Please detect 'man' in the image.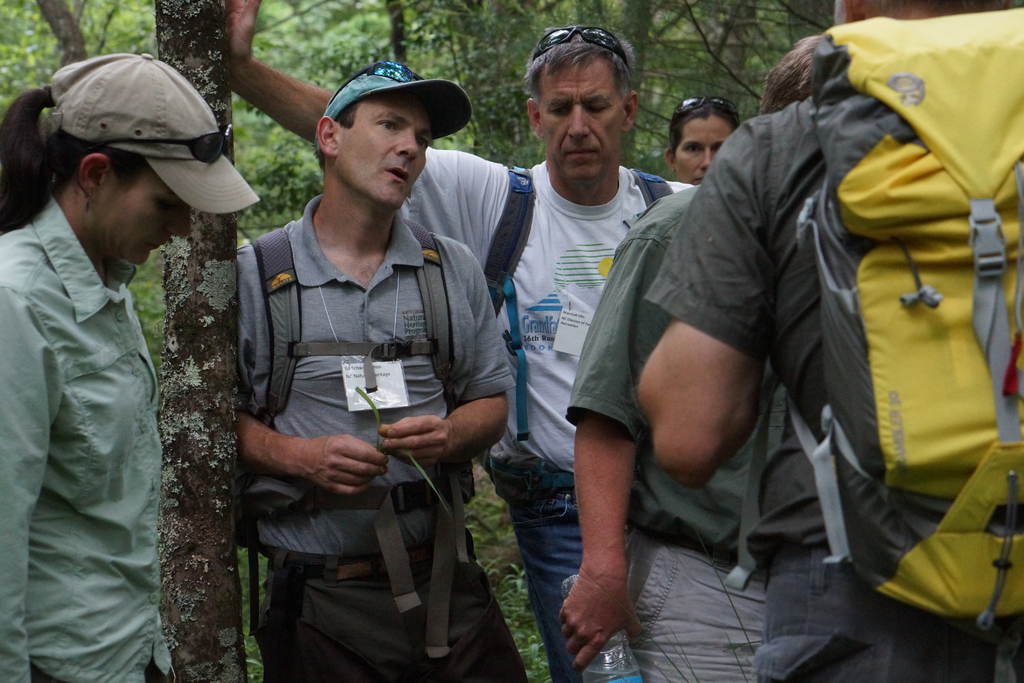
<box>637,0,1023,682</box>.
